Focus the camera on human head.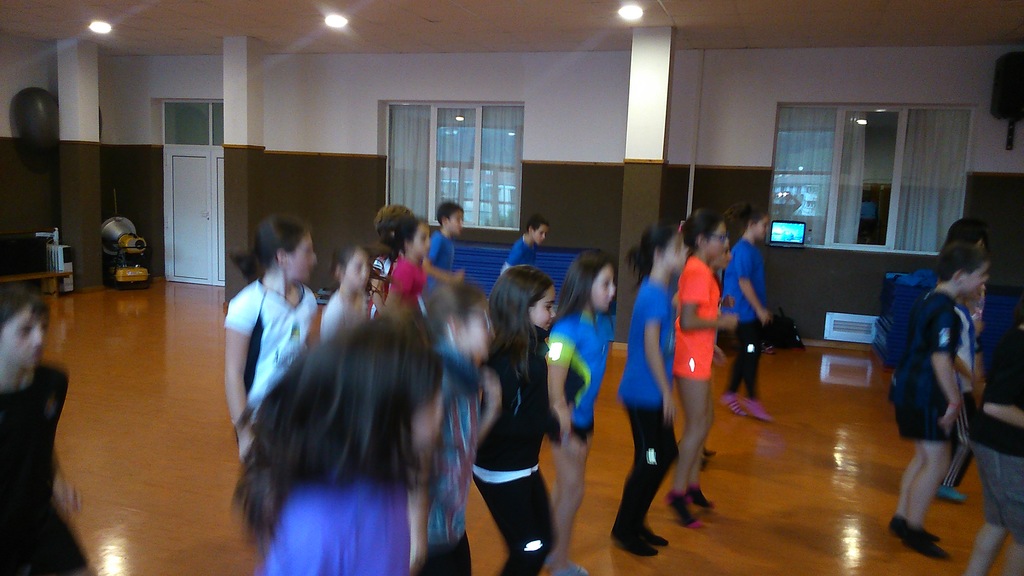
Focus region: left=679, top=213, right=729, bottom=258.
